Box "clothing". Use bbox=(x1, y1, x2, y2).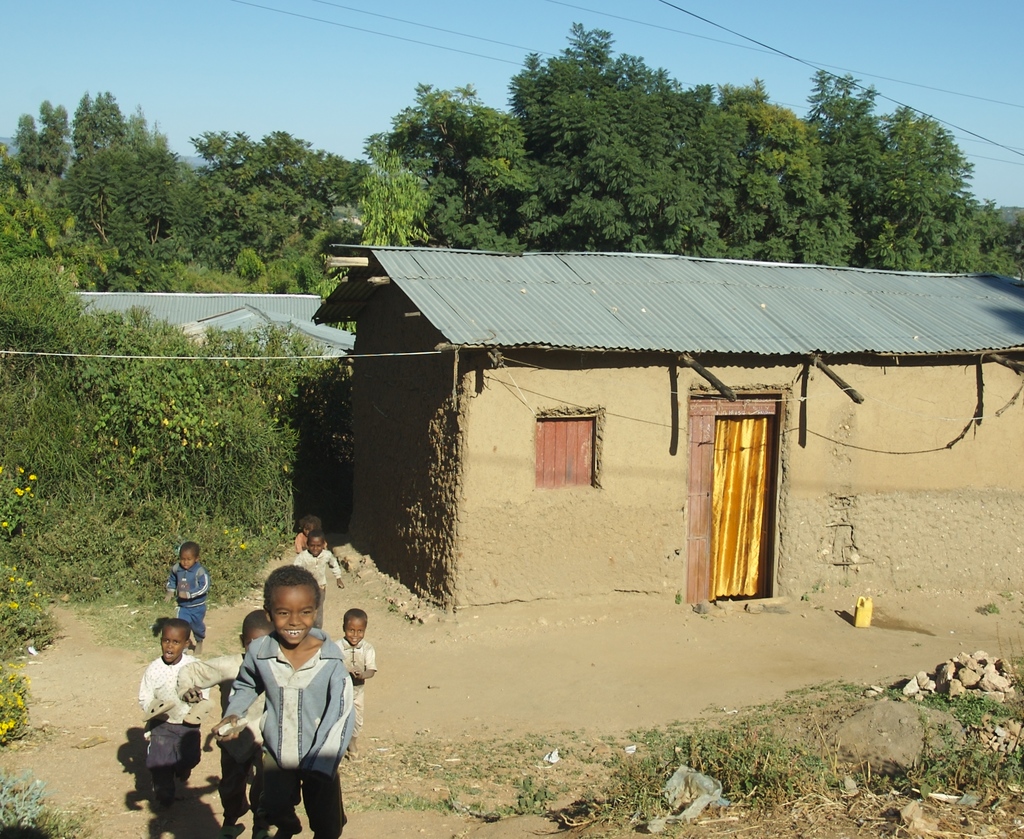
bbox=(333, 634, 373, 733).
